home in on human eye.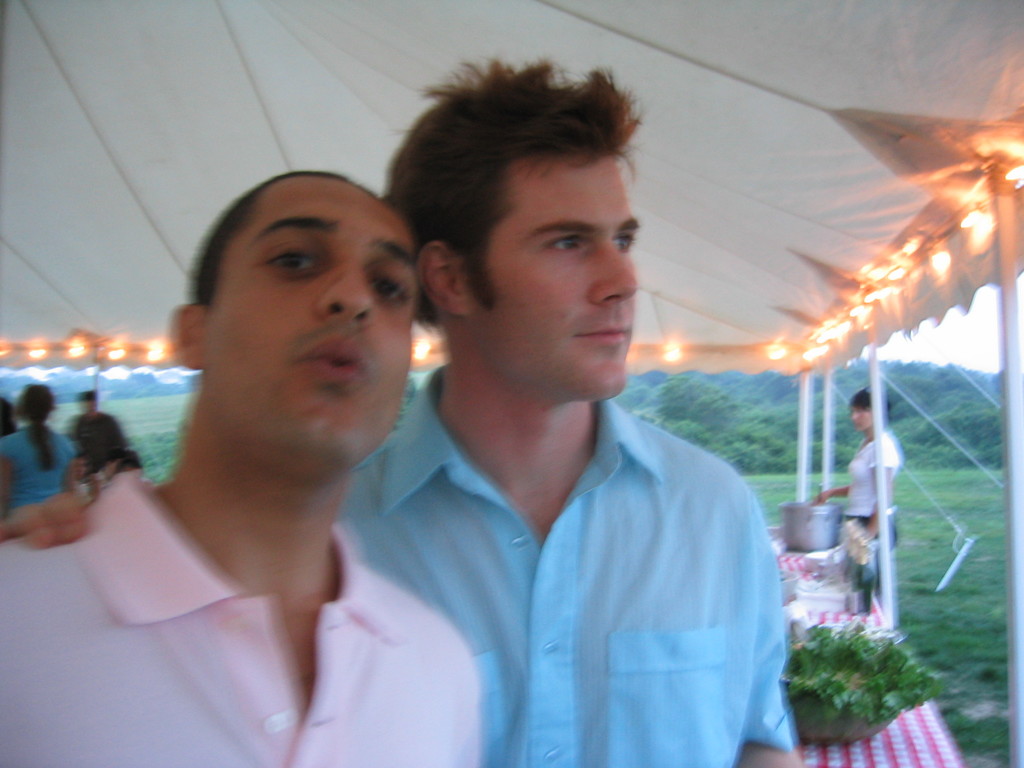
Homed in at bbox(542, 230, 589, 254).
